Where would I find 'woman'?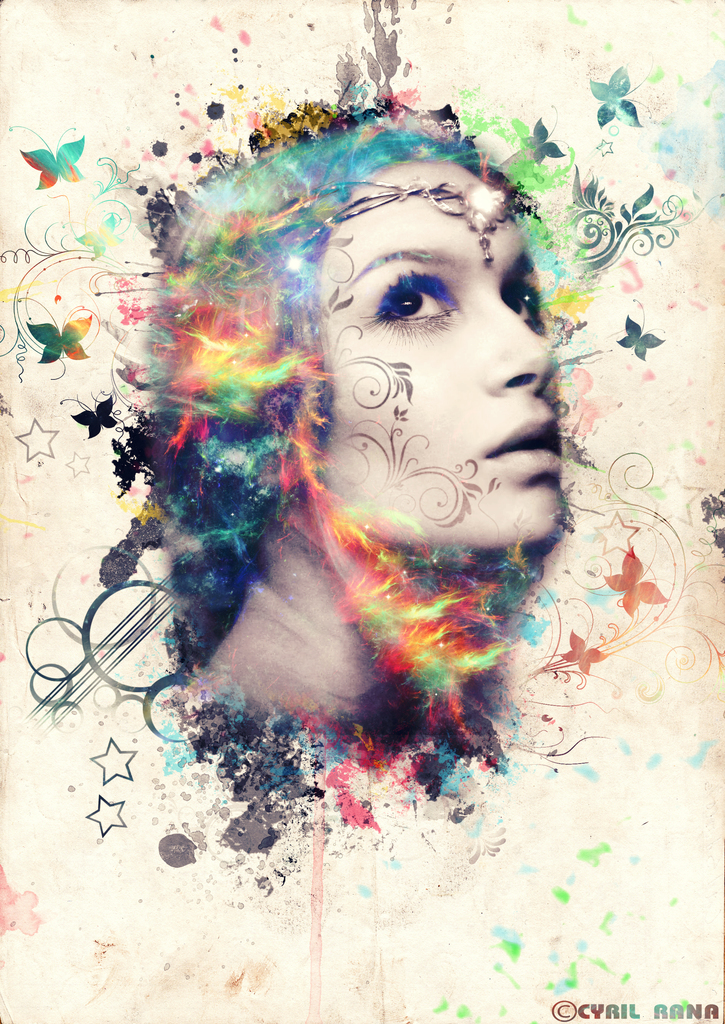
At (x1=55, y1=110, x2=668, y2=884).
